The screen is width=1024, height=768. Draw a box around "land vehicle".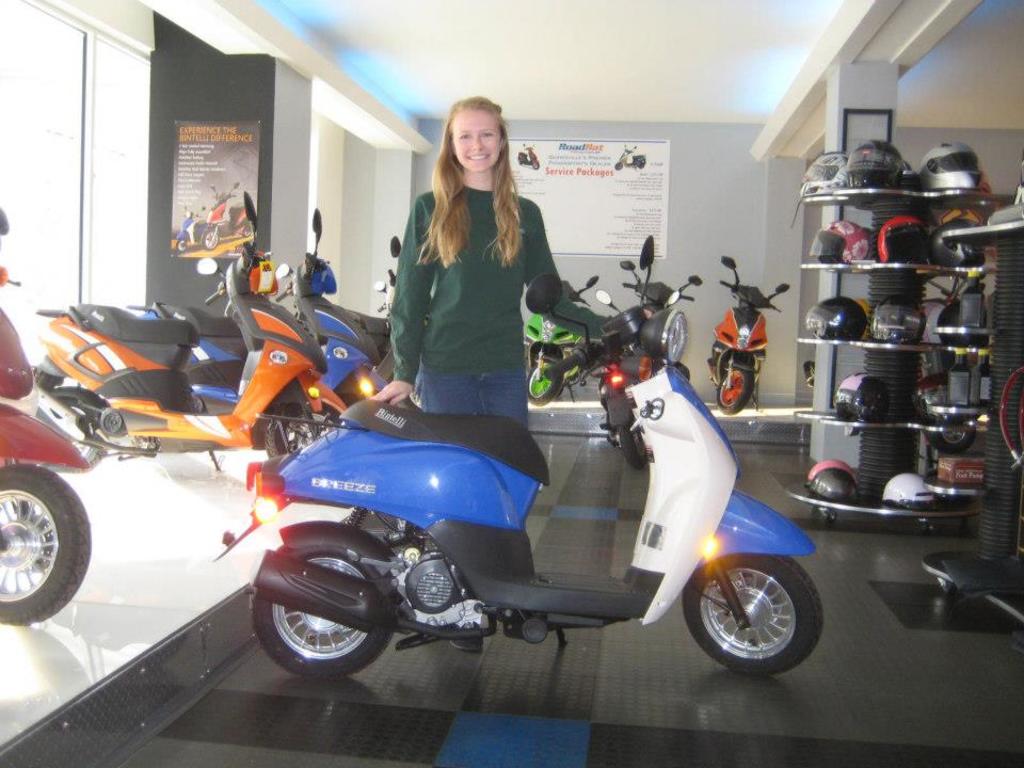
locate(272, 202, 396, 435).
